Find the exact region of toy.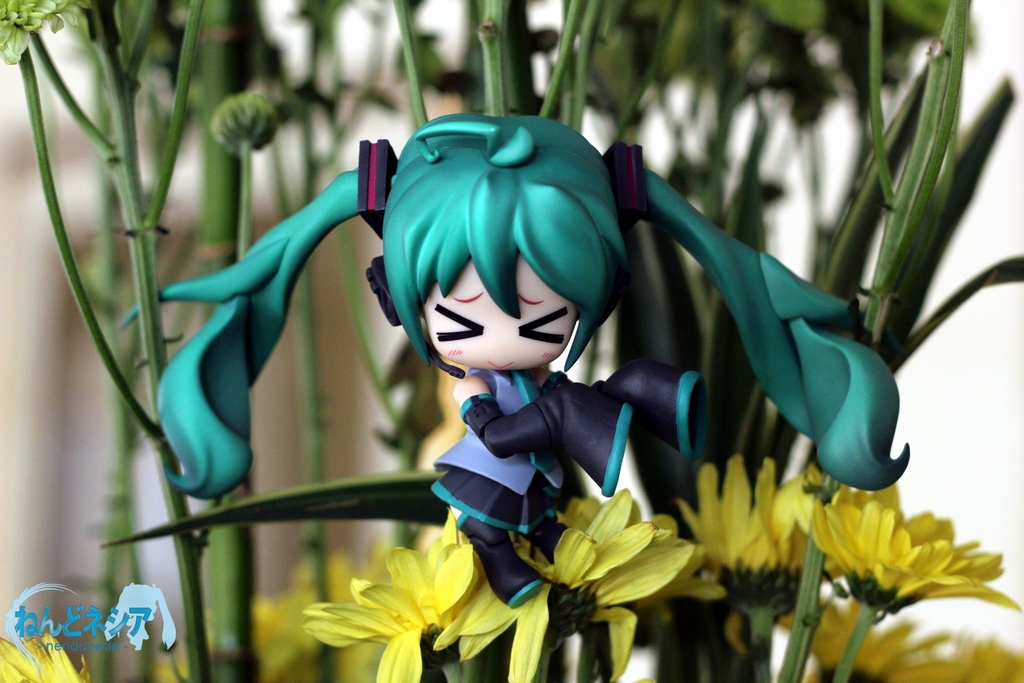
Exact region: locate(181, 88, 809, 650).
